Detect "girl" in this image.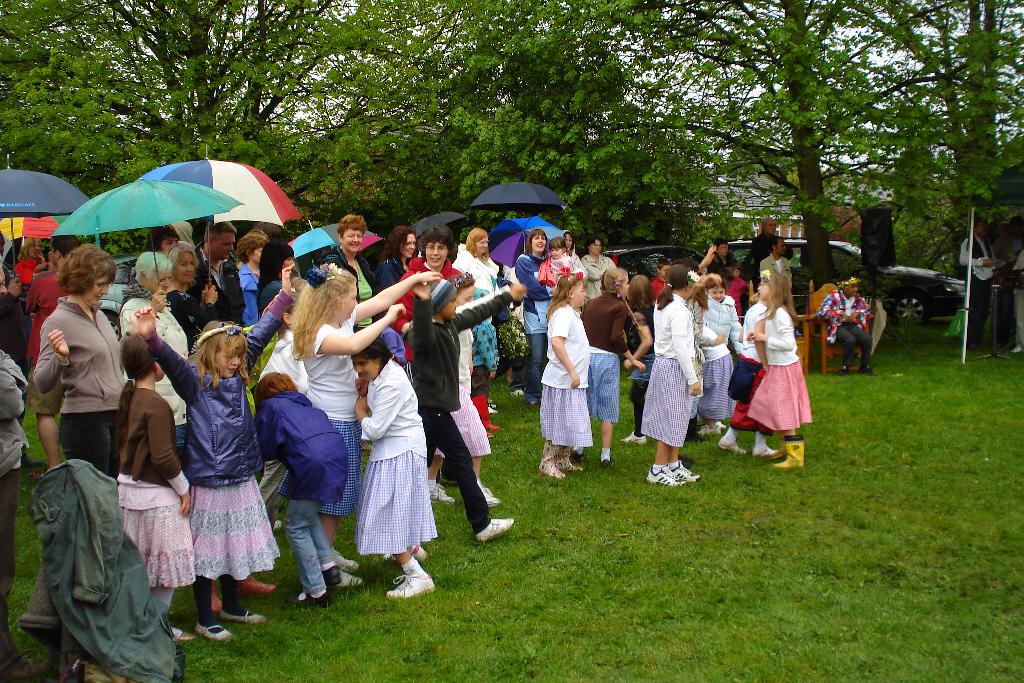
Detection: (left=553, top=286, right=598, bottom=482).
